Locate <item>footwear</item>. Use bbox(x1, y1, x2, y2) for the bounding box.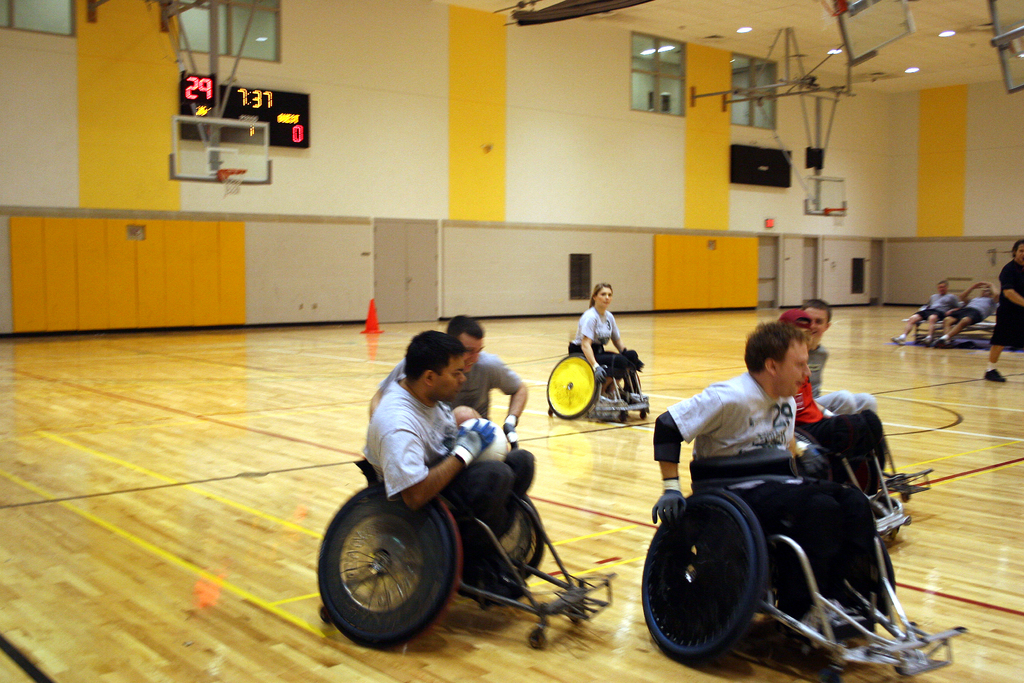
bbox(984, 370, 1007, 382).
